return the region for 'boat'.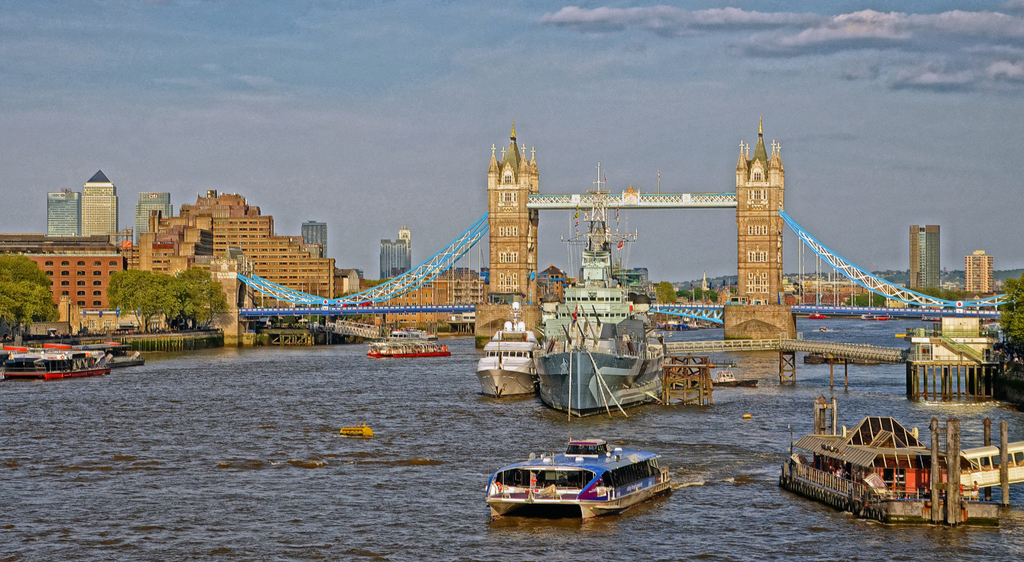
[471,301,538,395].
